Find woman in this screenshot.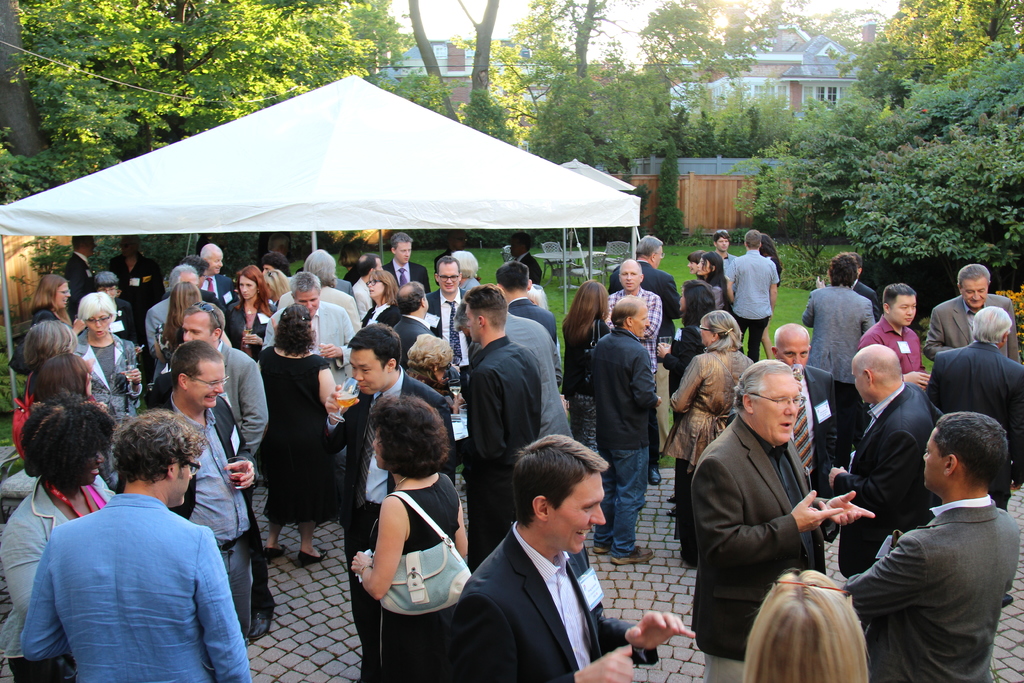
The bounding box for woman is 655/281/725/393.
